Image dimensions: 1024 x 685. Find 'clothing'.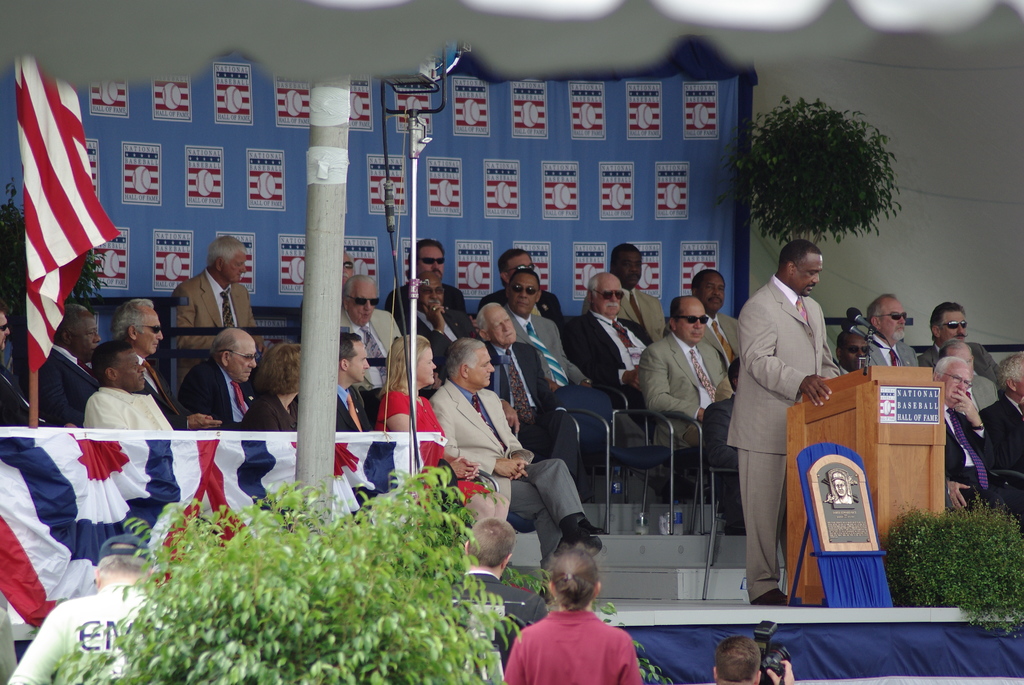
<bbox>37, 342, 100, 426</bbox>.
